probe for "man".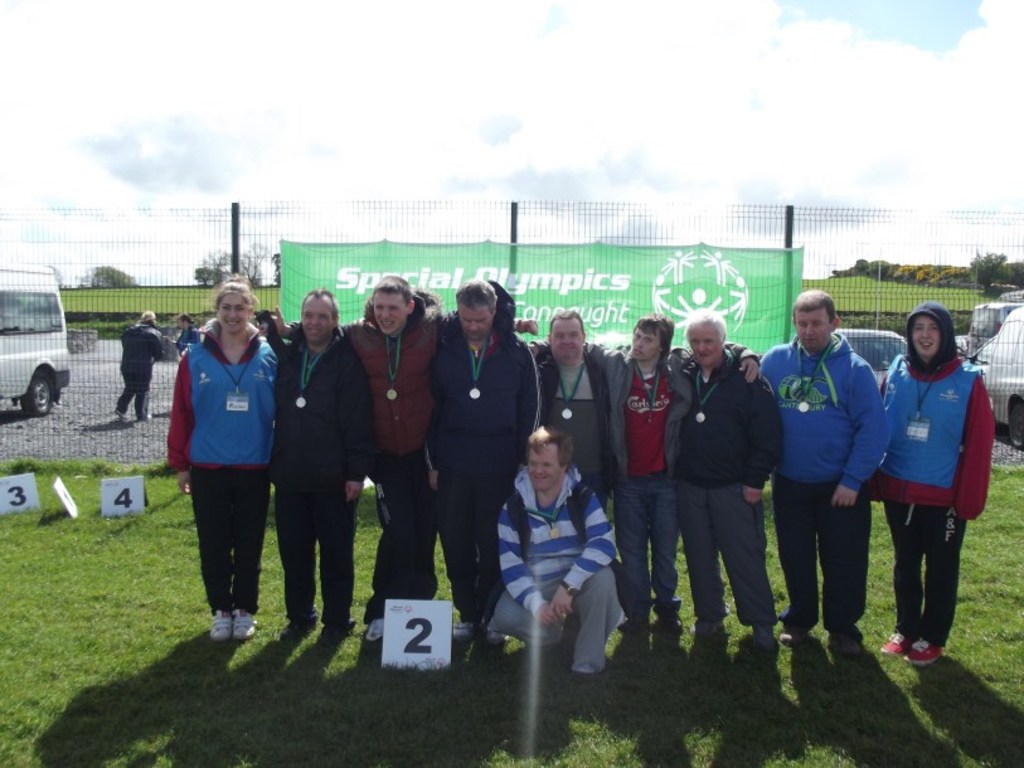
Probe result: <region>174, 313, 204, 364</region>.
